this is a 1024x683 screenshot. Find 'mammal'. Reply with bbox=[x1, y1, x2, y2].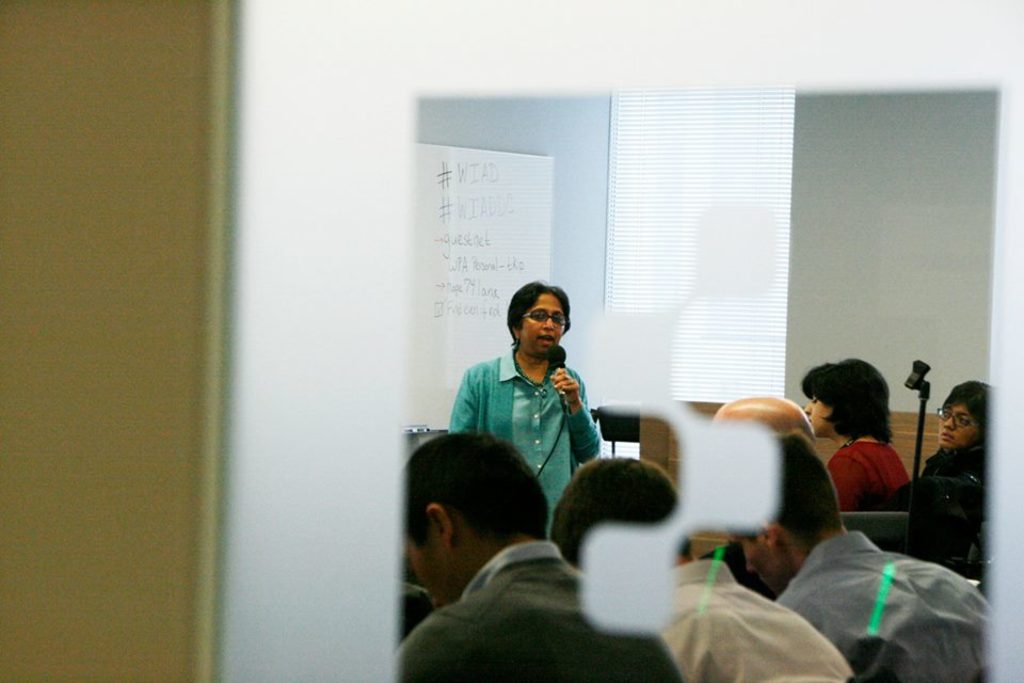
bbox=[549, 451, 857, 682].
